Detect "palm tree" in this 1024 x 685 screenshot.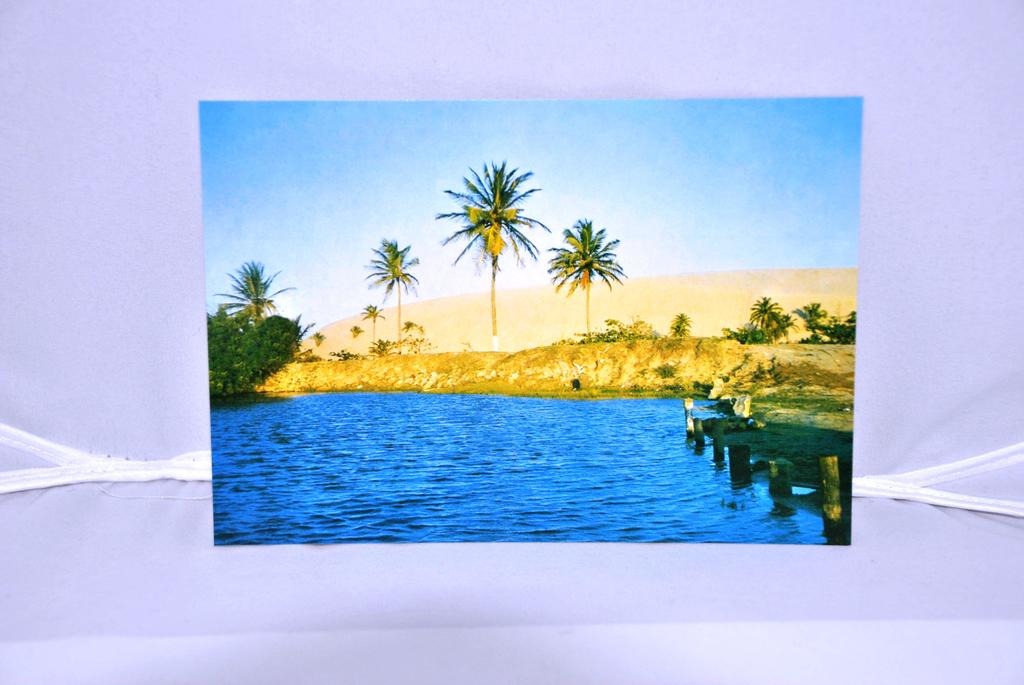
Detection: bbox=(433, 152, 551, 354).
